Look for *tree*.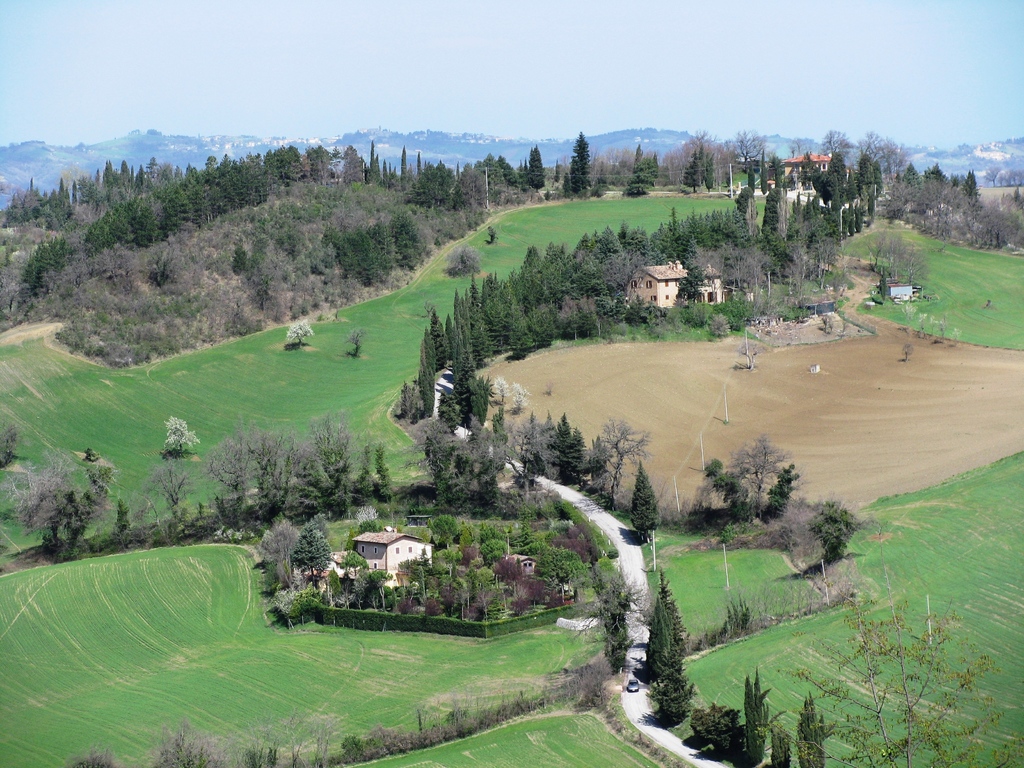
Found: Rect(466, 375, 497, 424).
